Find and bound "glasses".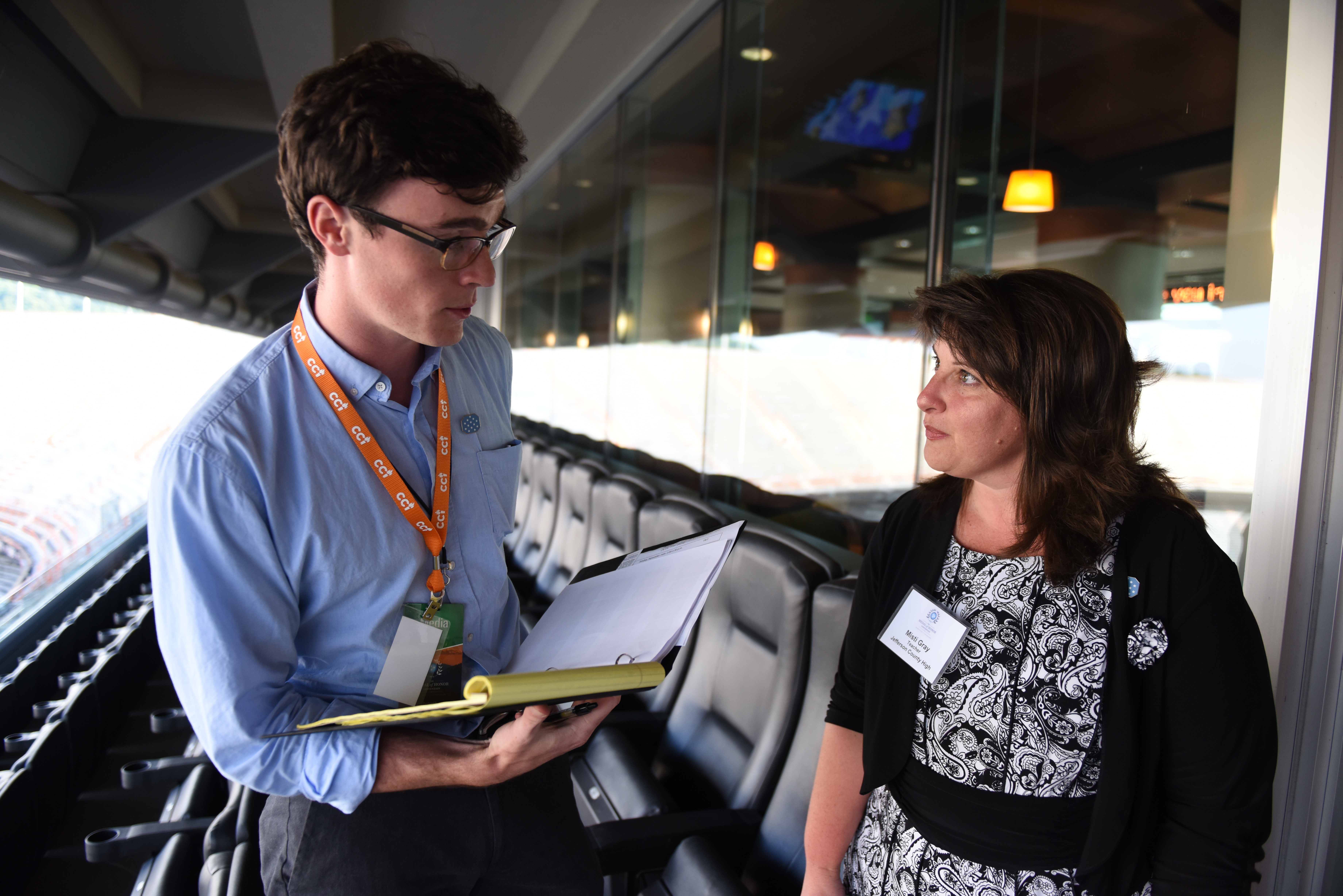
Bound: bbox=(61, 35, 95, 51).
